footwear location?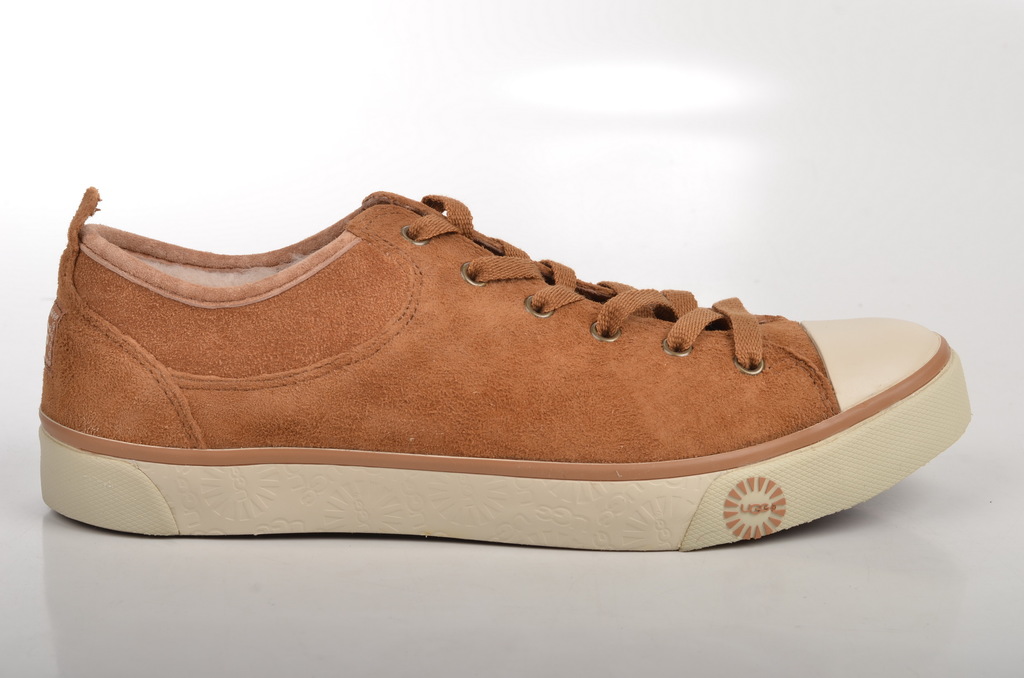
left=38, top=185, right=972, bottom=555
